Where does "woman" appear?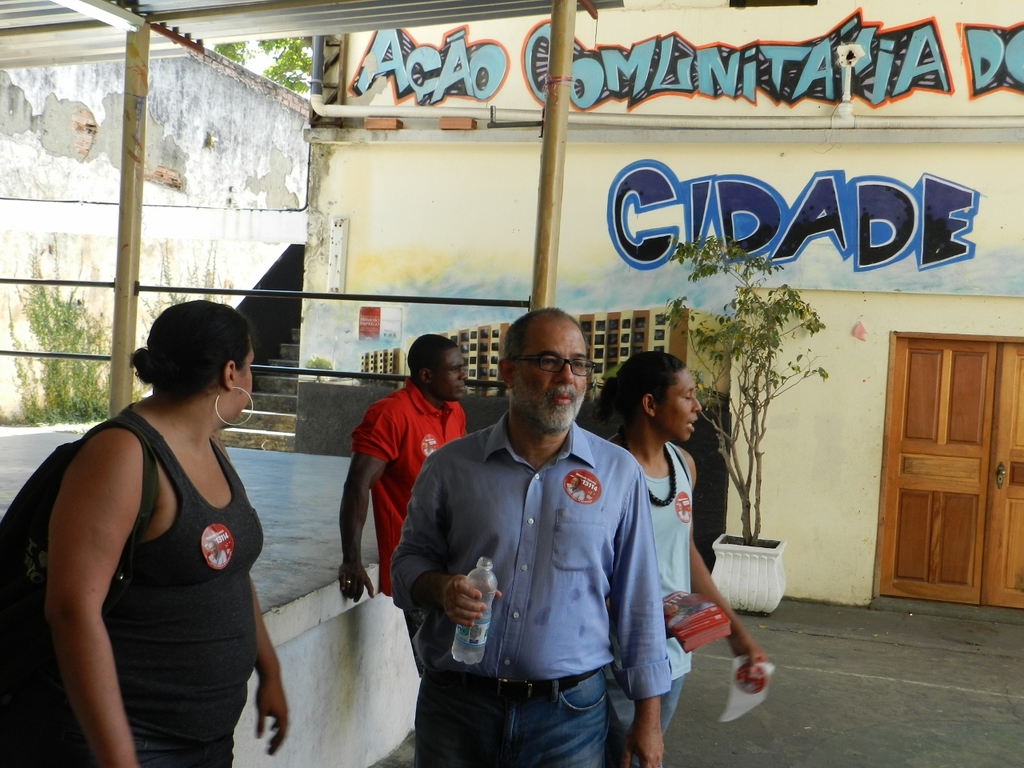
Appears at <bbox>37, 298, 298, 767</bbox>.
